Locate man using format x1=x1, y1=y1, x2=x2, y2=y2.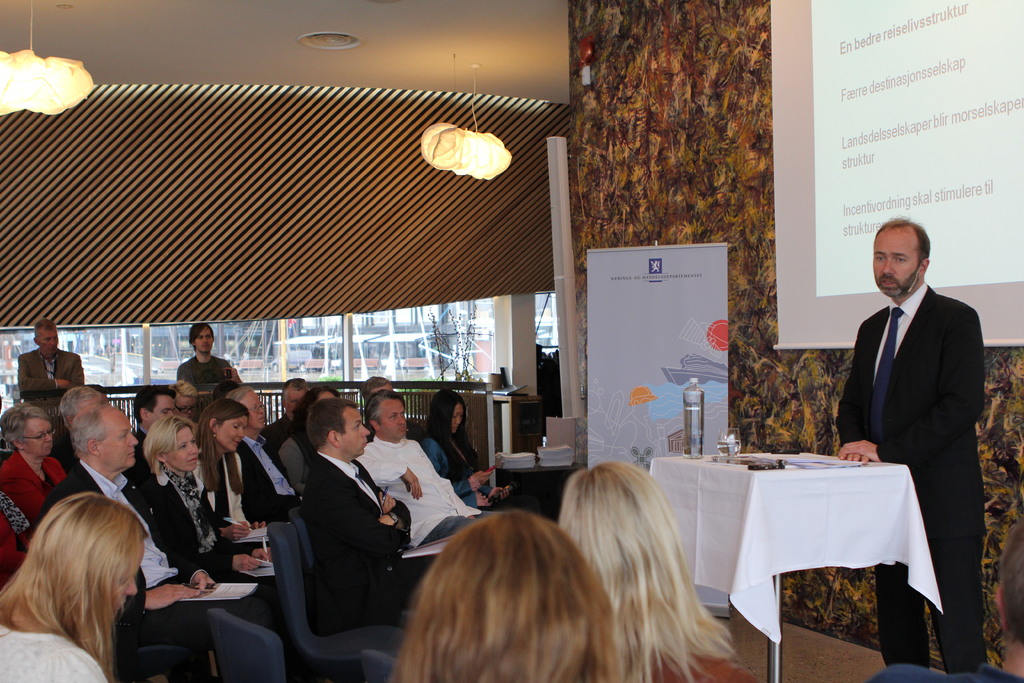
x1=131, y1=381, x2=174, y2=463.
